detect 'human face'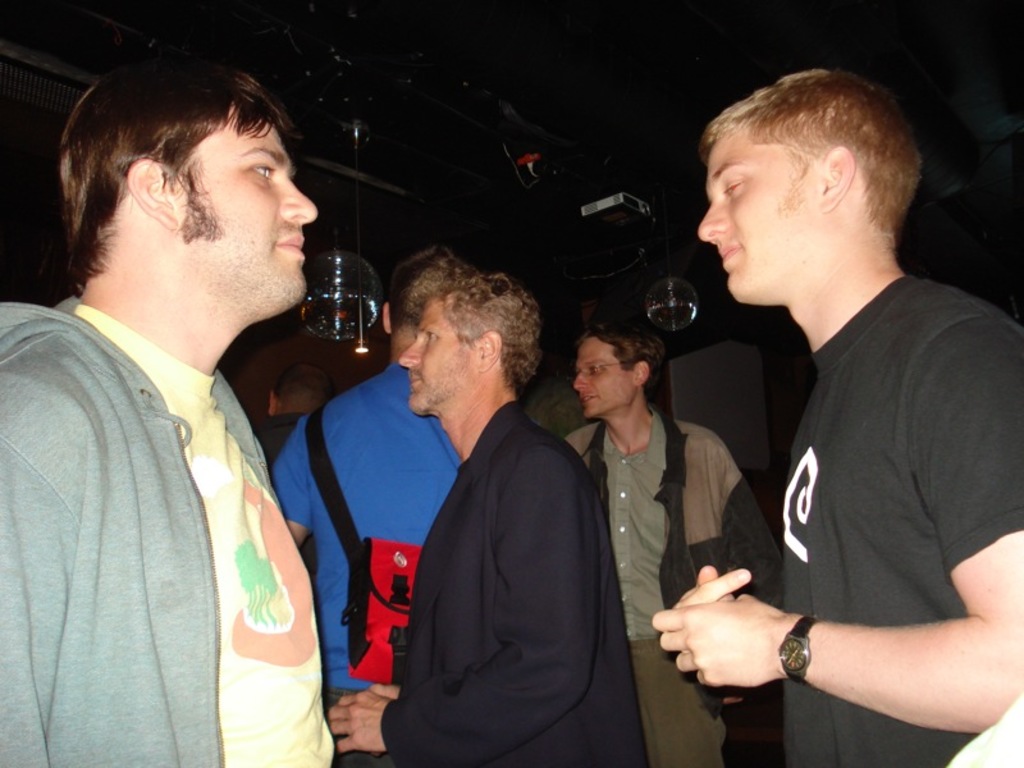
<box>392,294,462,403</box>
